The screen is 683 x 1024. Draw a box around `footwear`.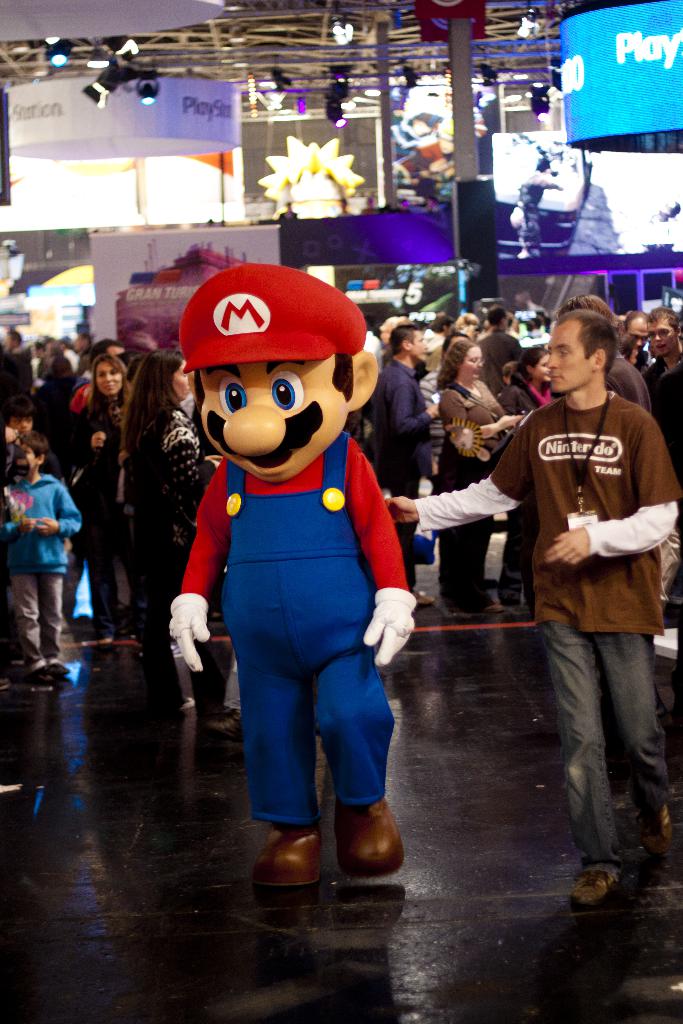
bbox(22, 650, 55, 685).
